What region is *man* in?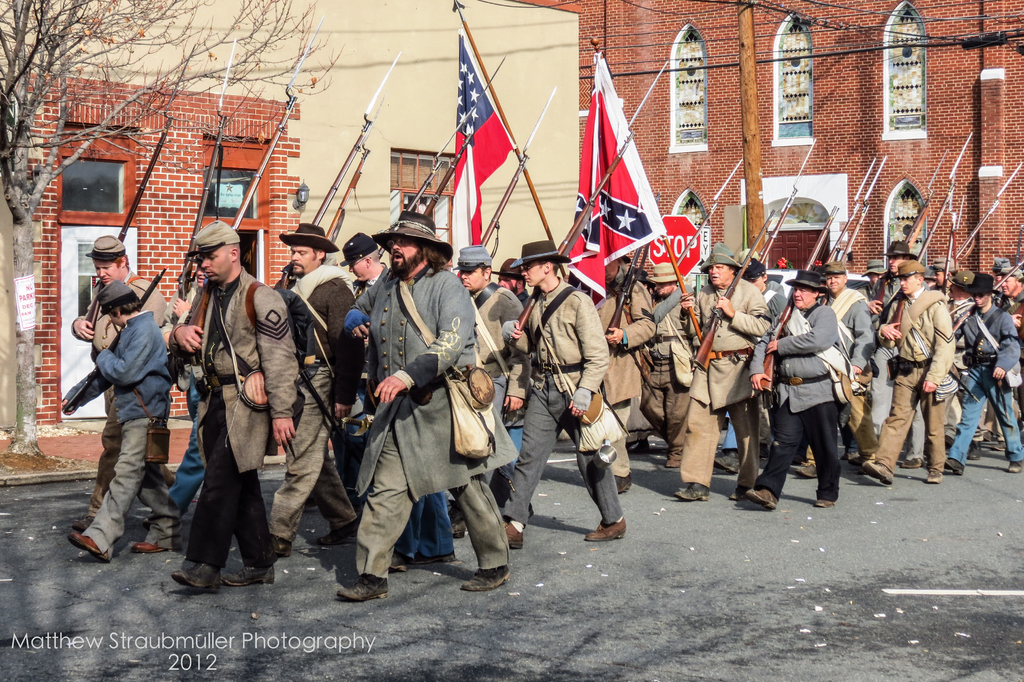
BBox(992, 263, 1022, 452).
